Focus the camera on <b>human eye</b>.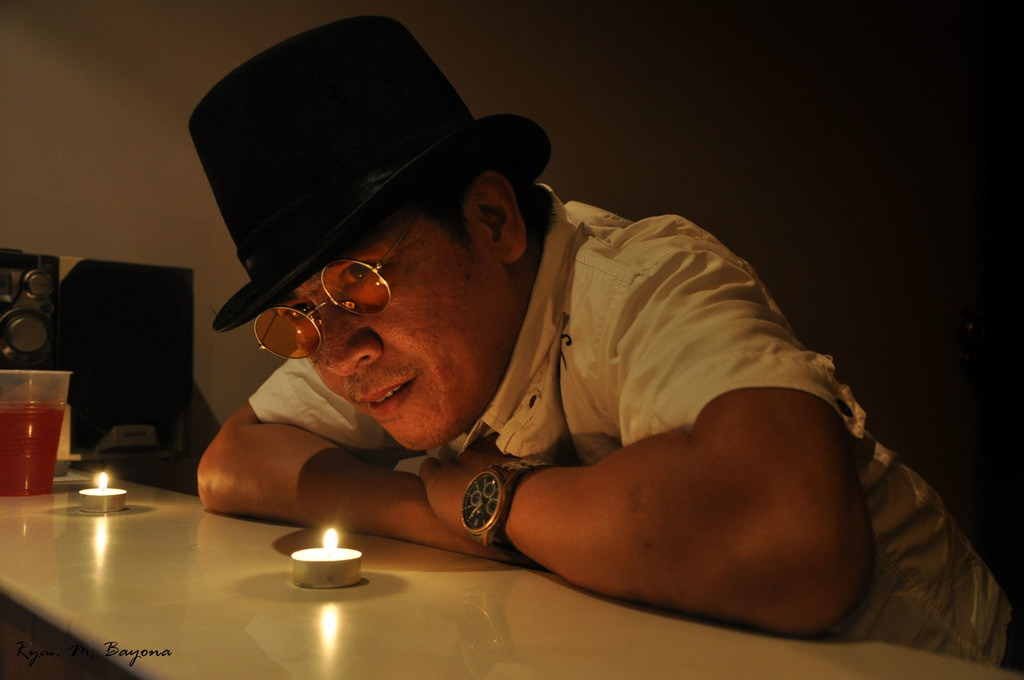
Focus region: (344,263,386,301).
